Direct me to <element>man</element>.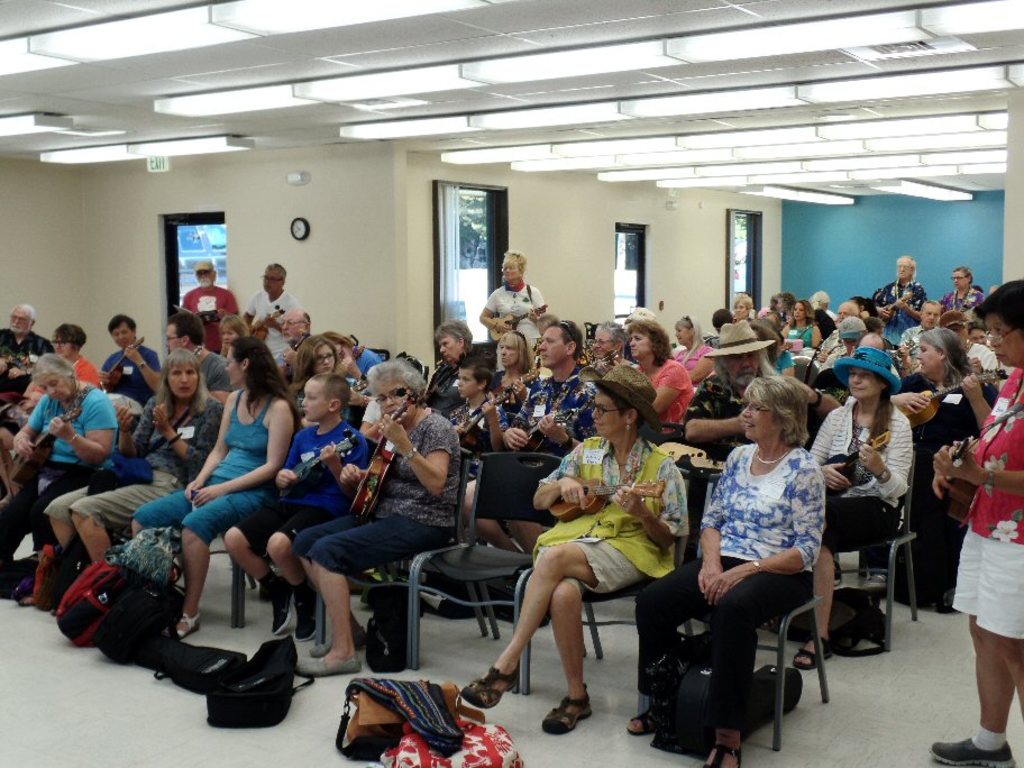
Direction: (left=161, top=314, right=235, bottom=408).
